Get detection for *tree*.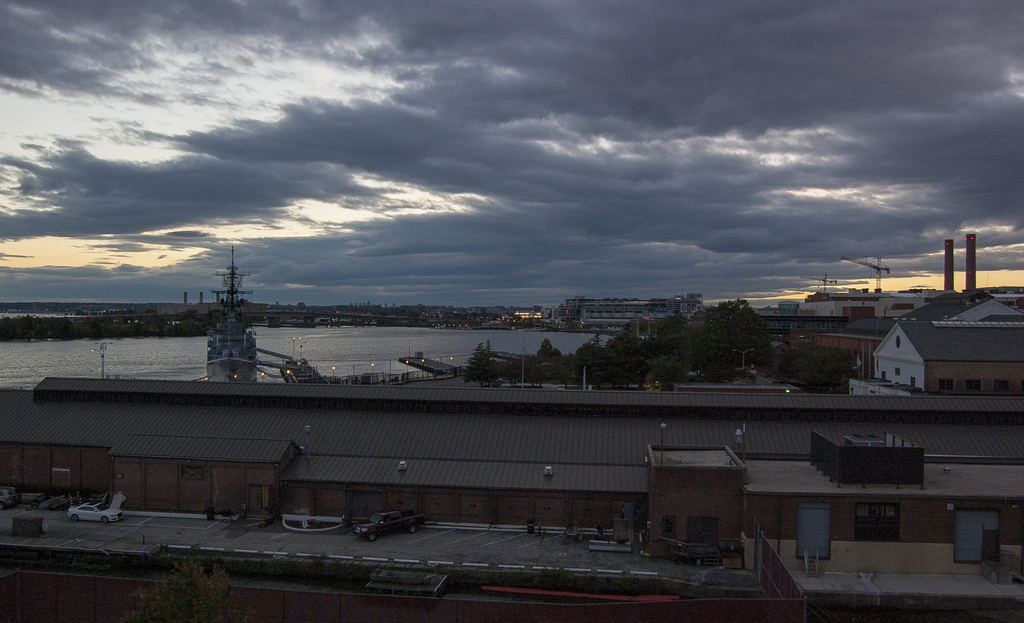
Detection: x1=535 y1=337 x2=563 y2=367.
